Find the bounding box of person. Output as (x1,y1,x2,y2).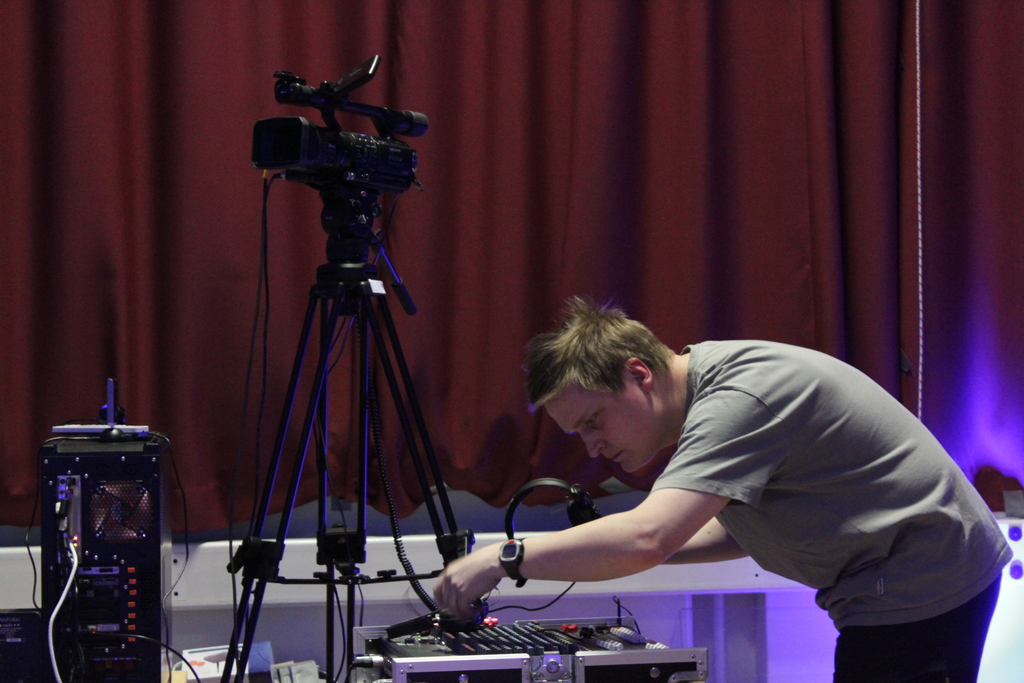
(433,289,1011,682).
